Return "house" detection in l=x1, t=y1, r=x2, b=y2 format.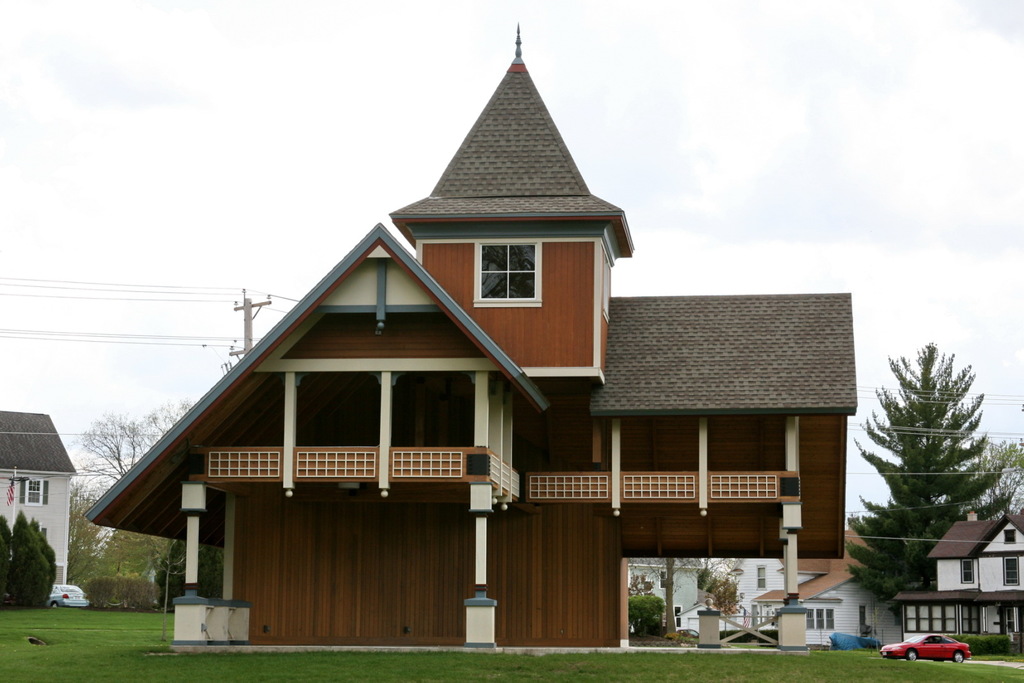
l=110, t=56, r=759, b=682.
